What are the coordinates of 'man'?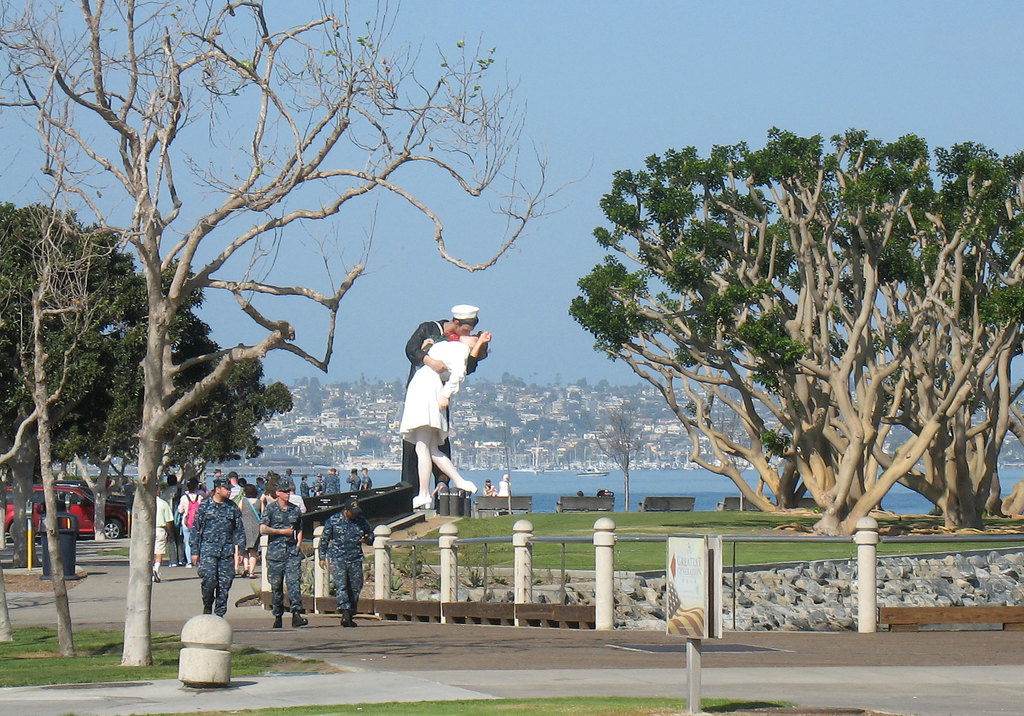
box=[230, 472, 253, 509].
